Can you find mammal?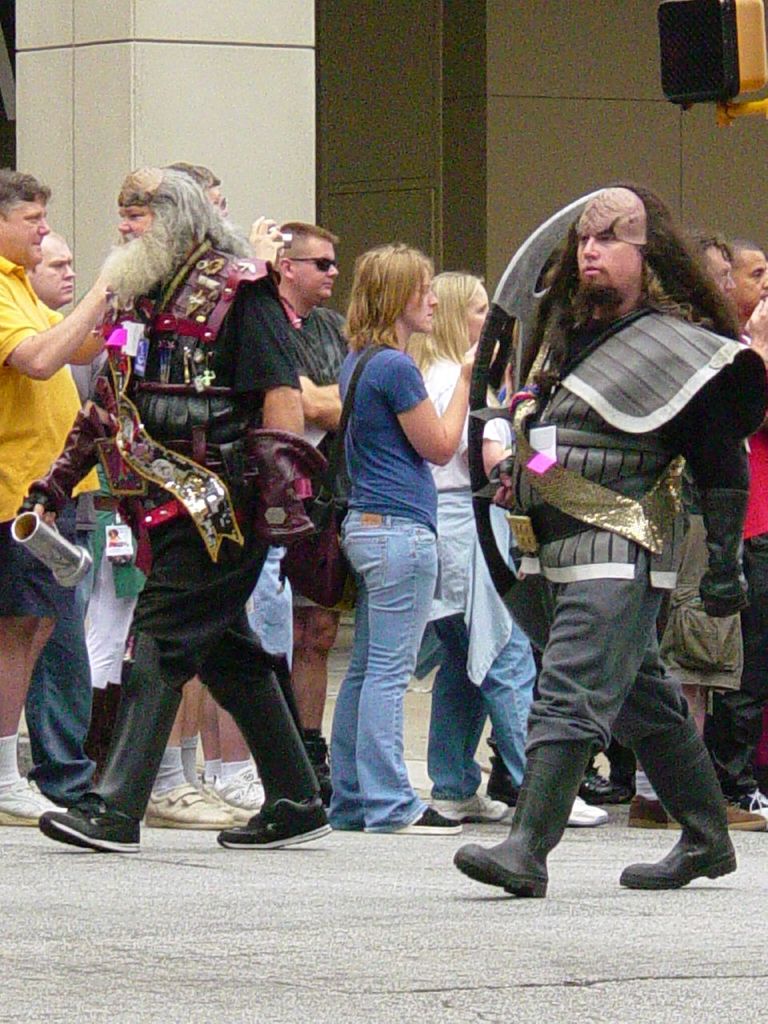
Yes, bounding box: [337,238,478,828].
